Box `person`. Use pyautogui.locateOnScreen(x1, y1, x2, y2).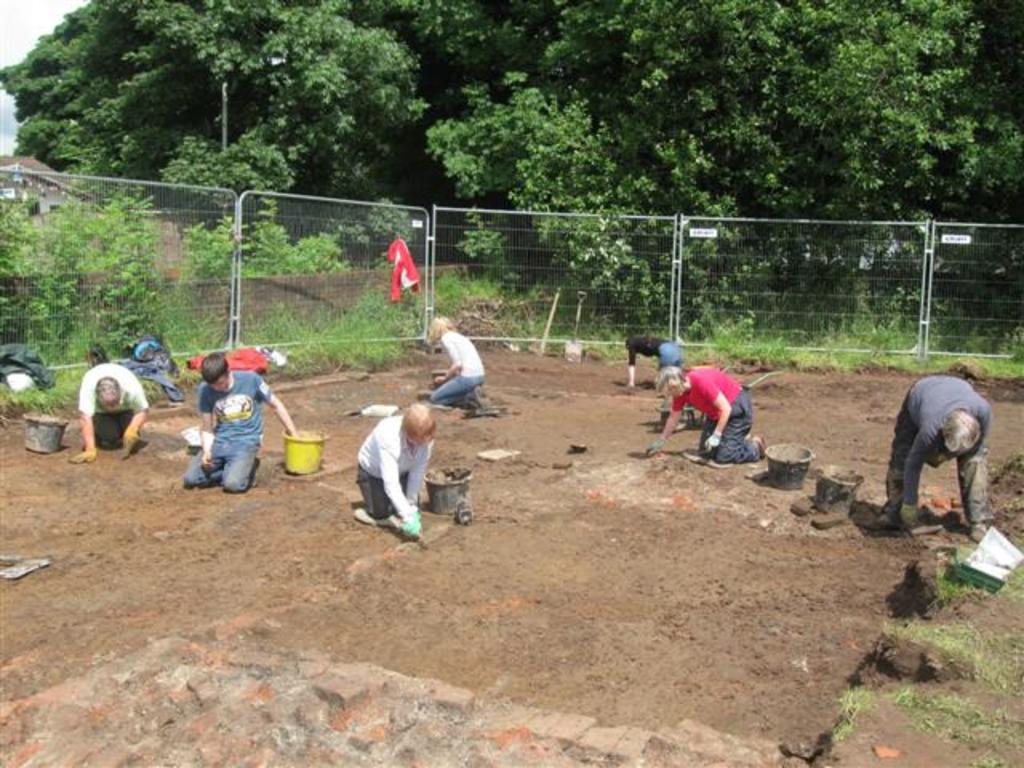
pyautogui.locateOnScreen(184, 352, 302, 499).
